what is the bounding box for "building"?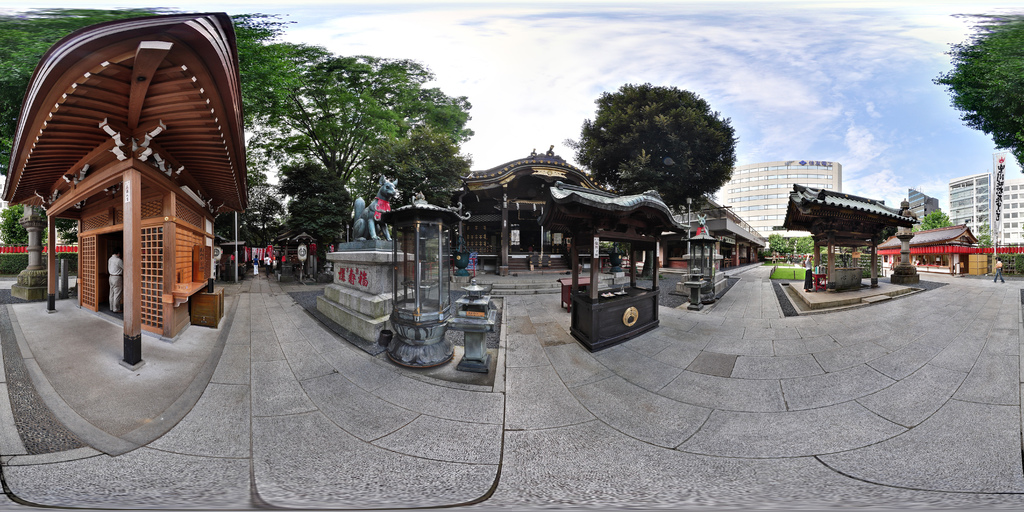
x1=716 y1=163 x2=847 y2=246.
